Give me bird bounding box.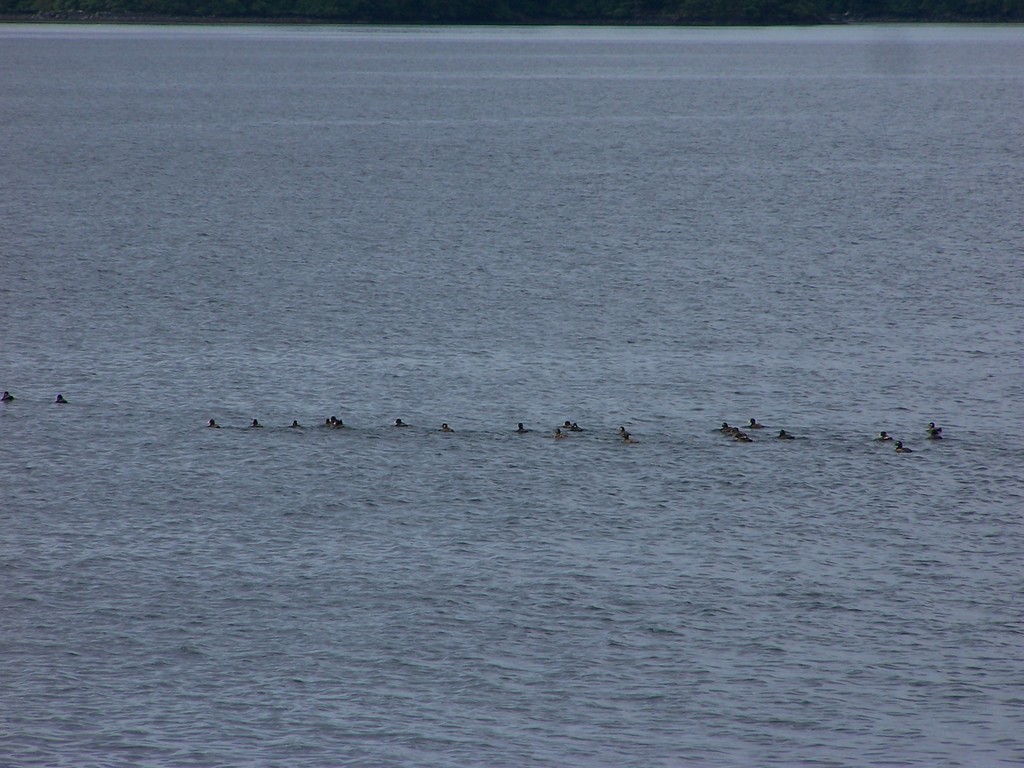
[x1=207, y1=419, x2=221, y2=427].
